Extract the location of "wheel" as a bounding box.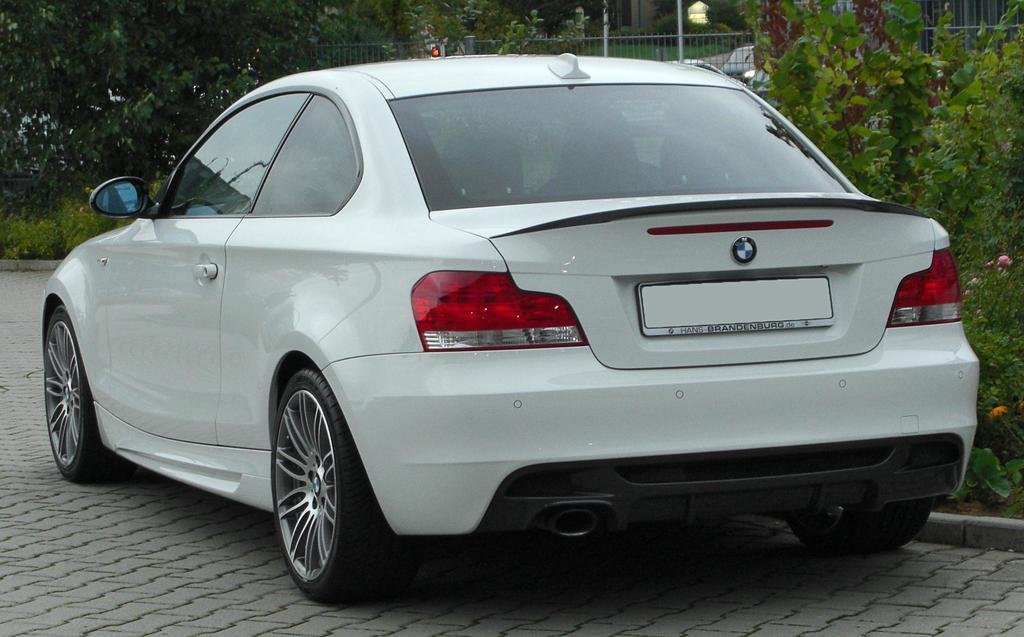
left=28, top=299, right=118, bottom=495.
